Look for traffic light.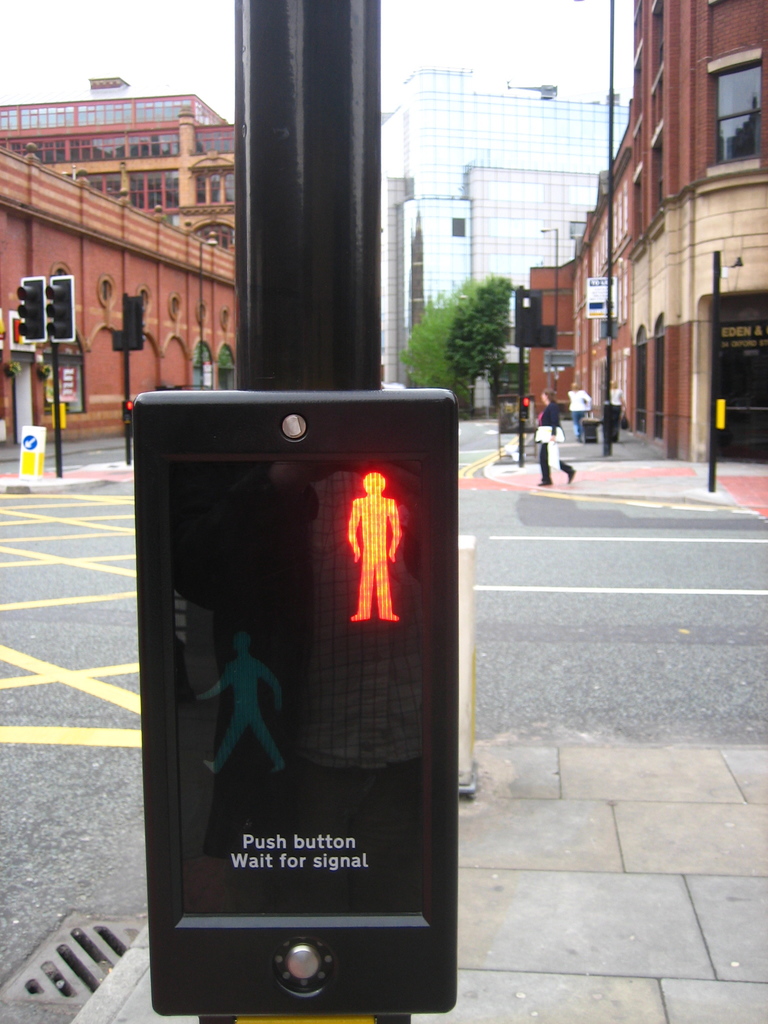
Found: 518 395 532 420.
